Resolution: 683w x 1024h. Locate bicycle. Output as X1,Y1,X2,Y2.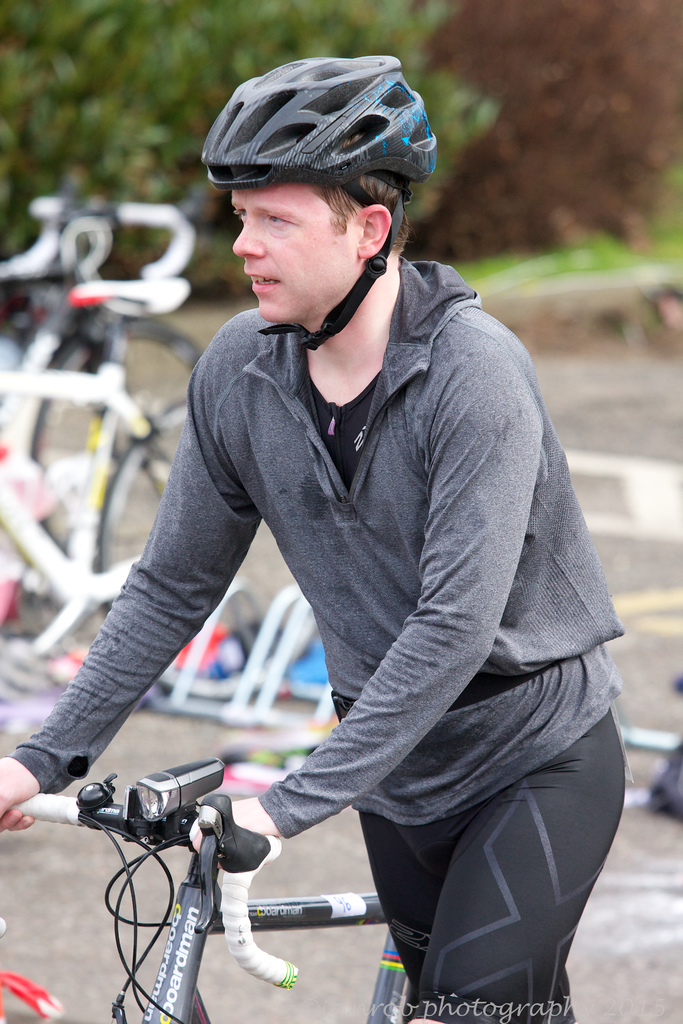
13,753,369,1009.
